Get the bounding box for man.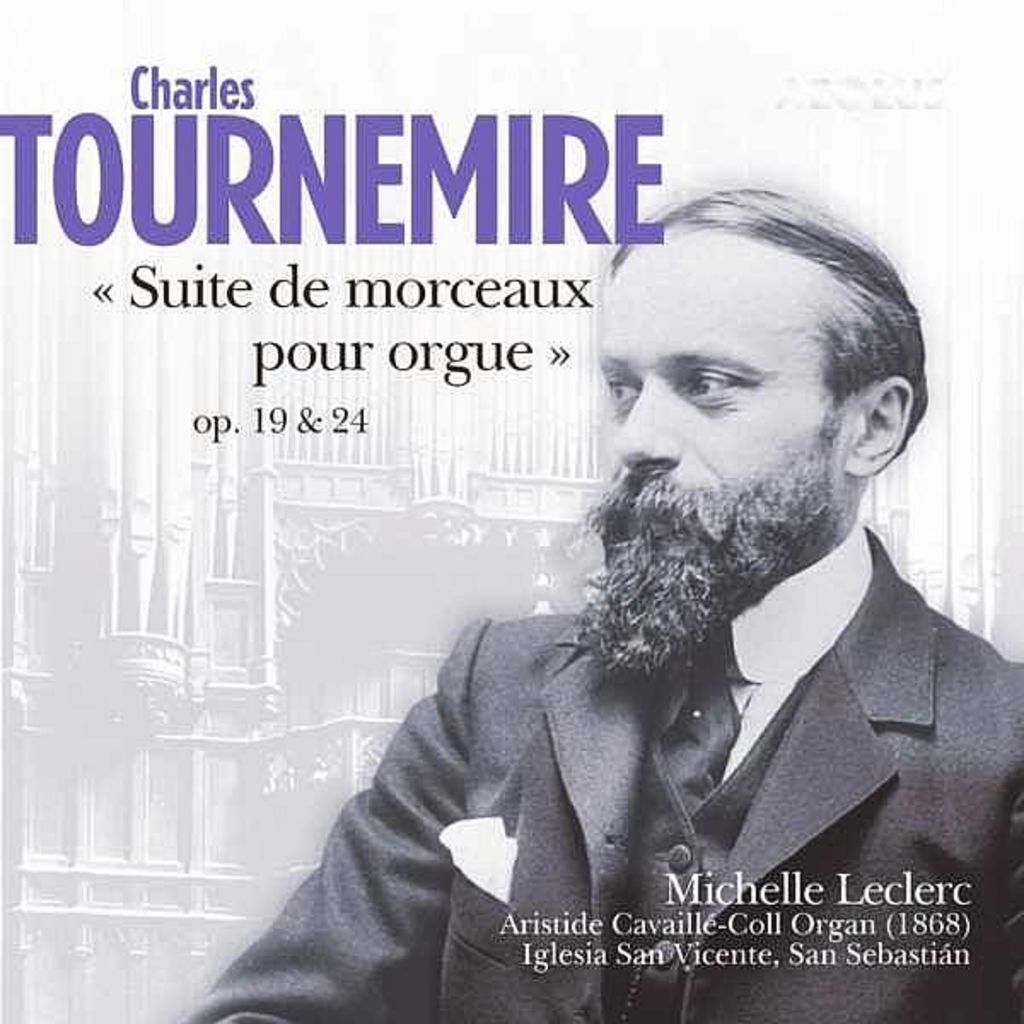
bbox=[346, 177, 1023, 985].
